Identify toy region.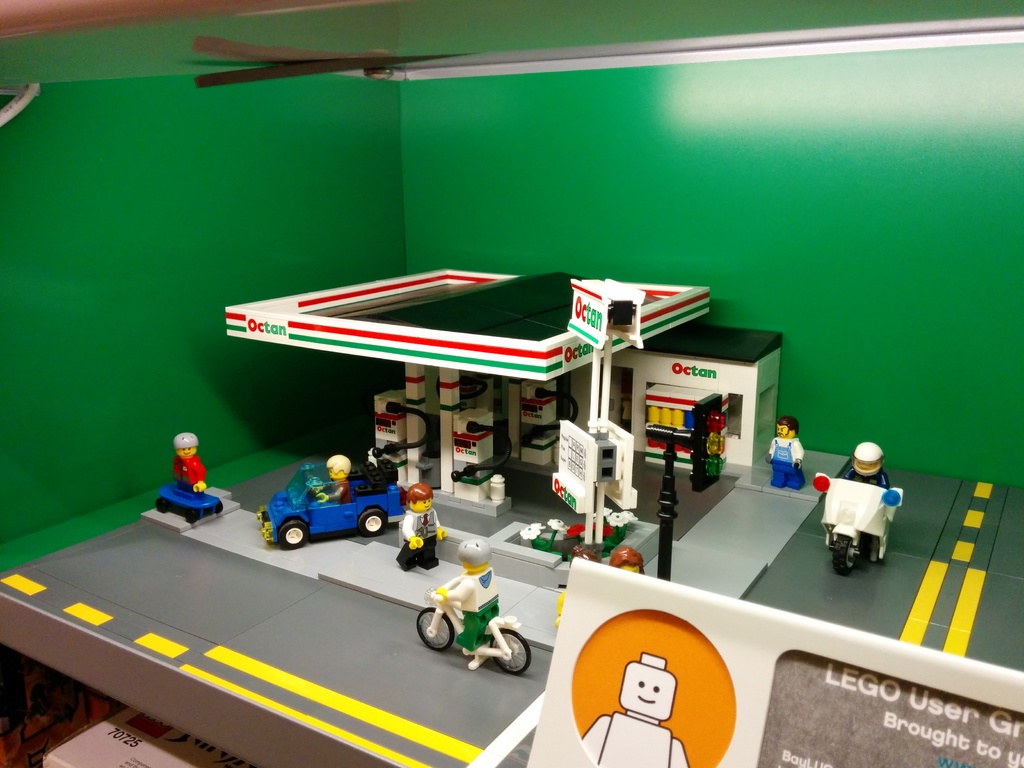
Region: (220, 261, 783, 541).
